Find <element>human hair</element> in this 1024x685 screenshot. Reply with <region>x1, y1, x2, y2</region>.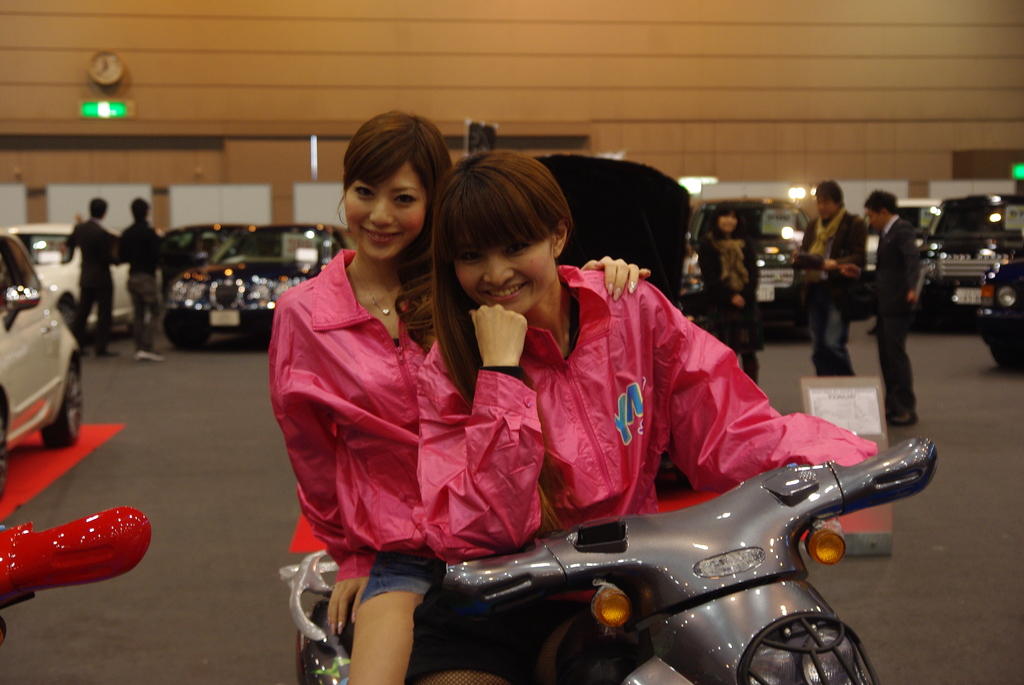
<region>707, 203, 744, 239</region>.
